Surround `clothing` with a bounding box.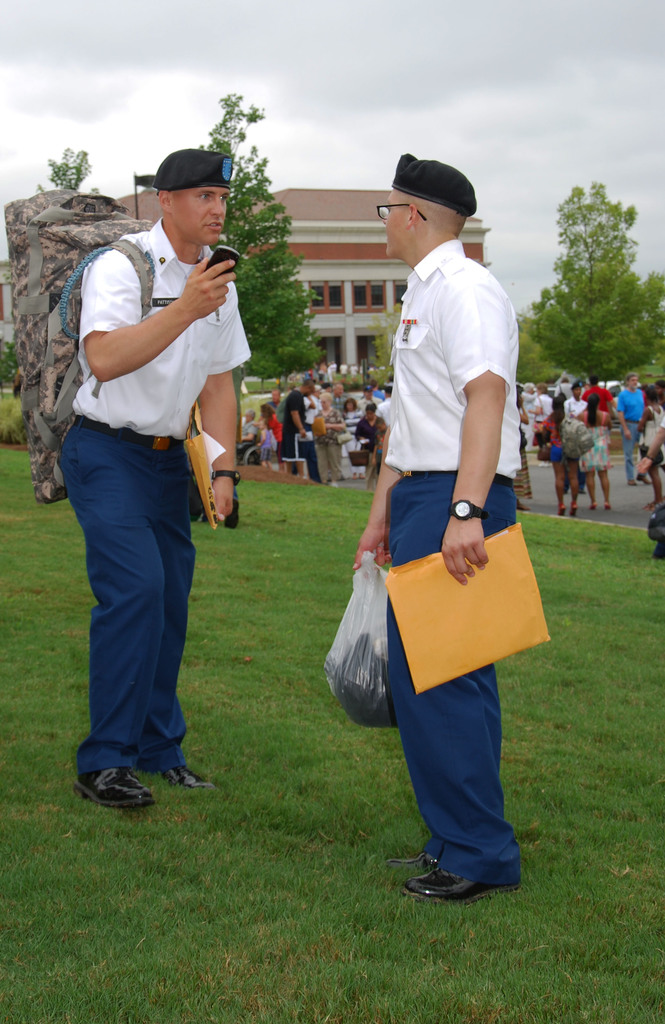
(60,414,191,776).
